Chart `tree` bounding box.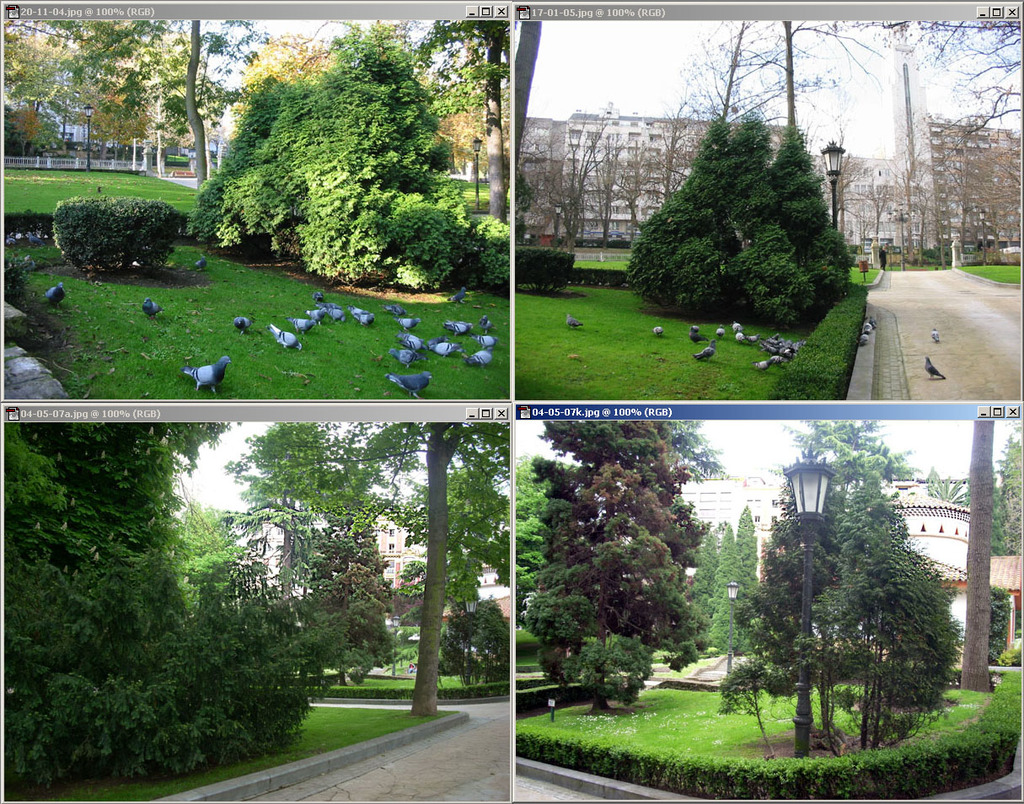
Charted: <region>221, 420, 509, 717</region>.
